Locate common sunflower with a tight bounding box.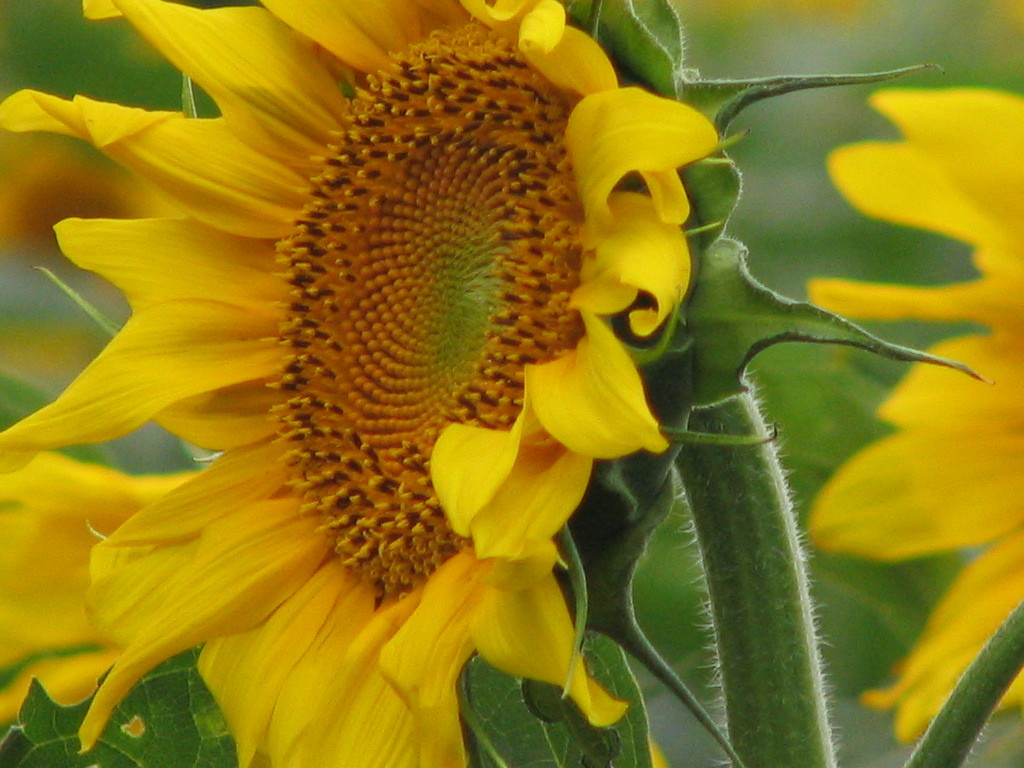
BBox(810, 85, 1023, 733).
